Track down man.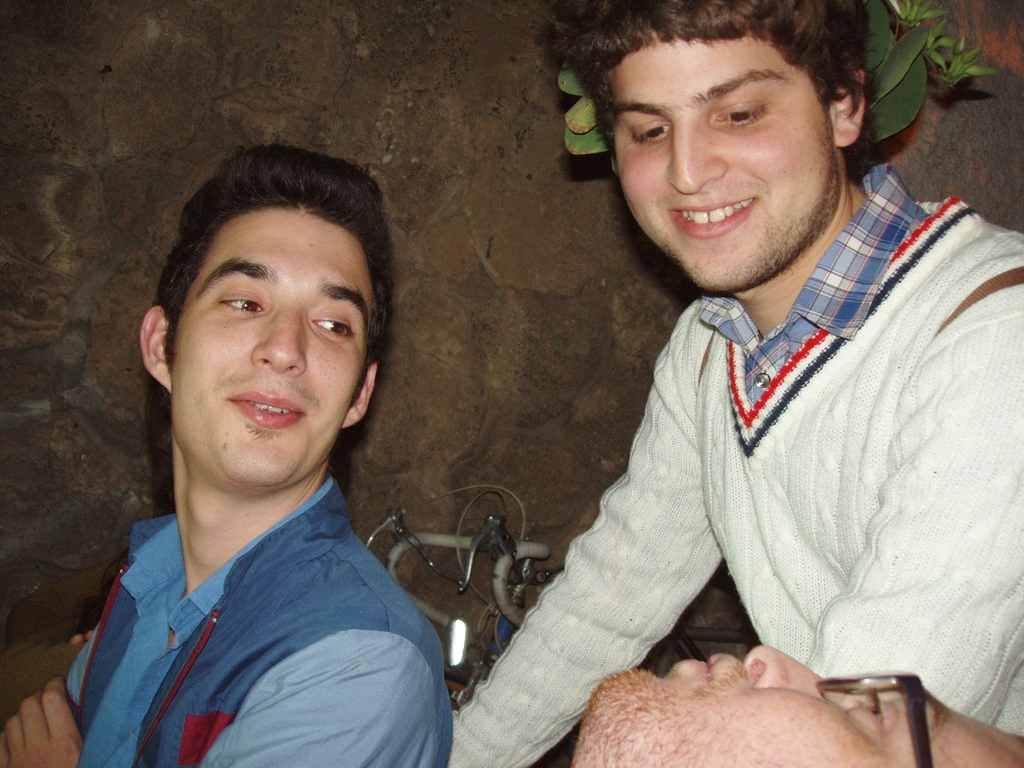
Tracked to [x1=446, y1=0, x2=1023, y2=767].
